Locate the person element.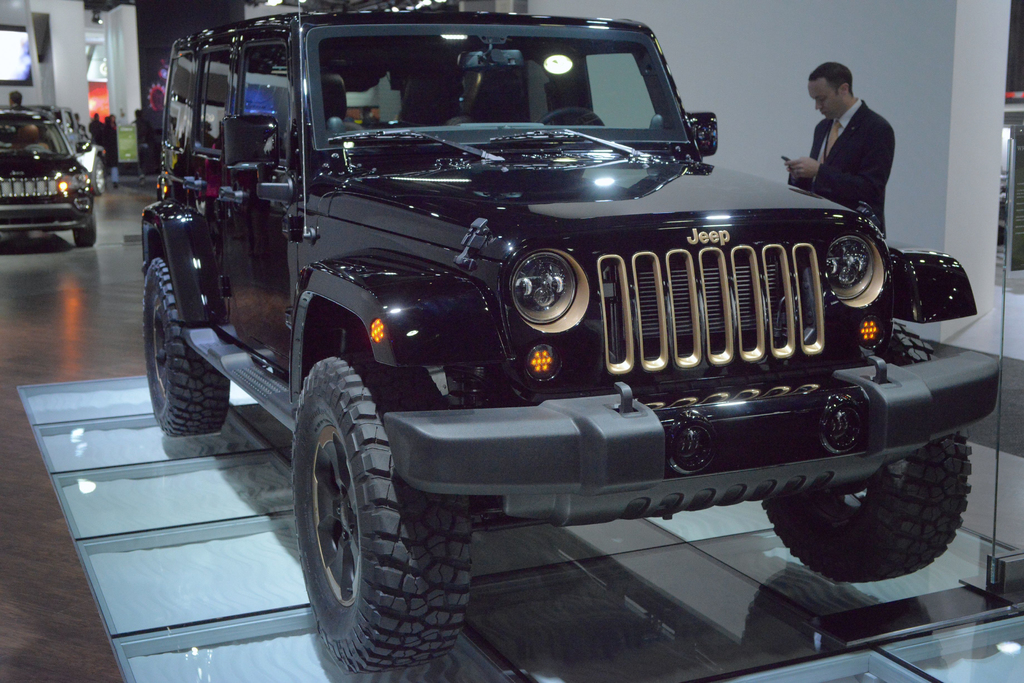
Element bbox: box(97, 115, 121, 186).
